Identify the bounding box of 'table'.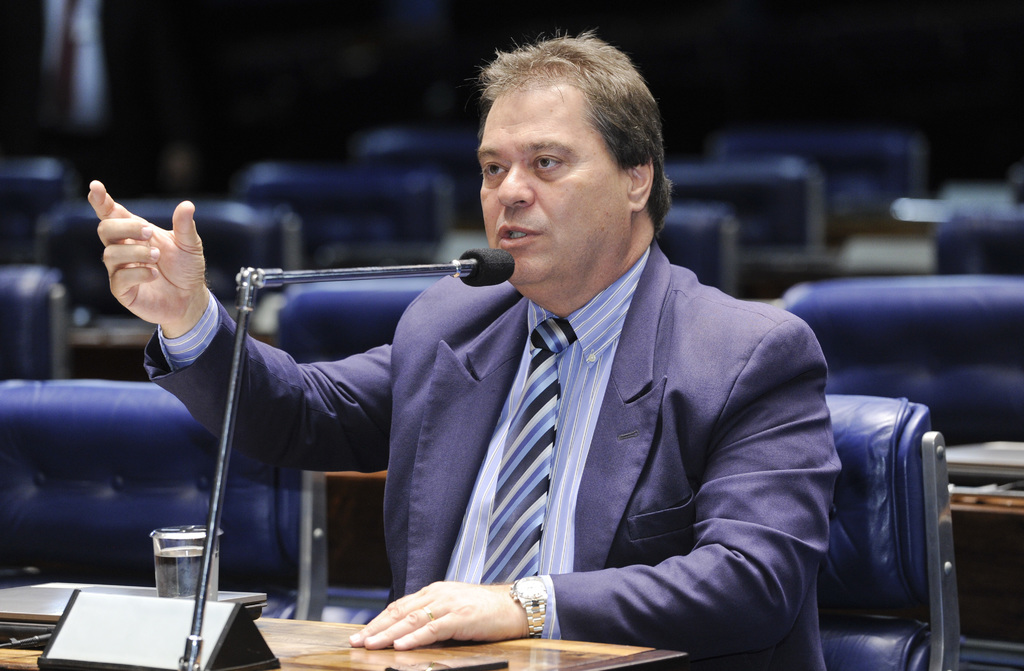
left=320, top=468, right=1023, bottom=670.
